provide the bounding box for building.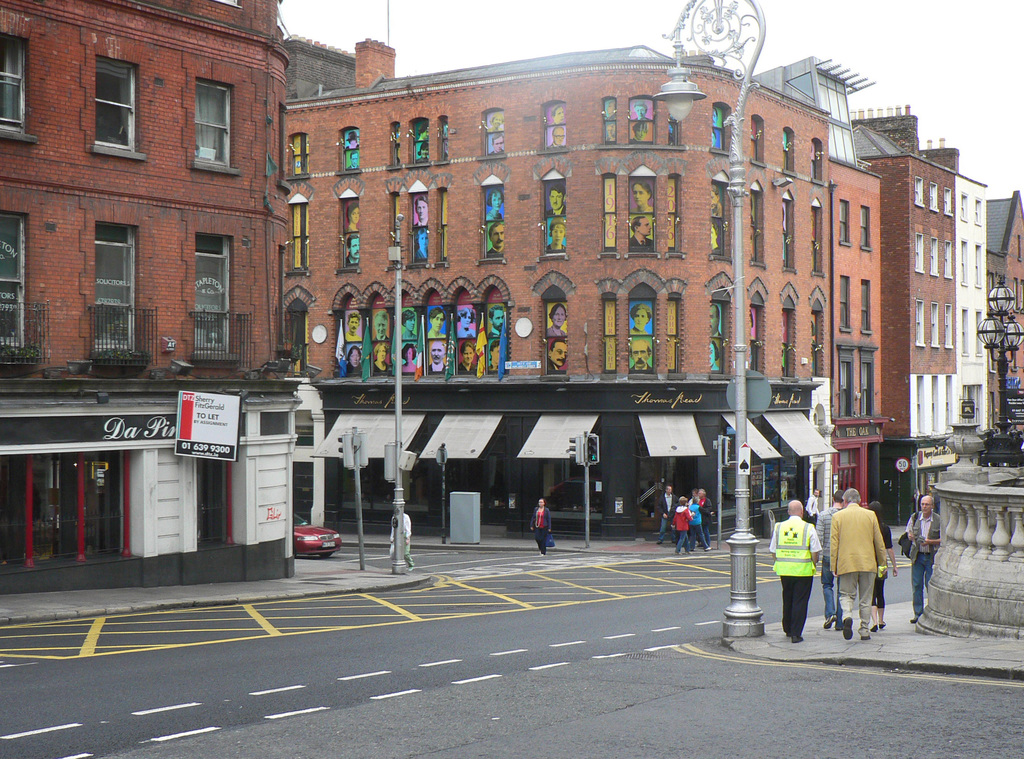
select_region(849, 105, 993, 520).
